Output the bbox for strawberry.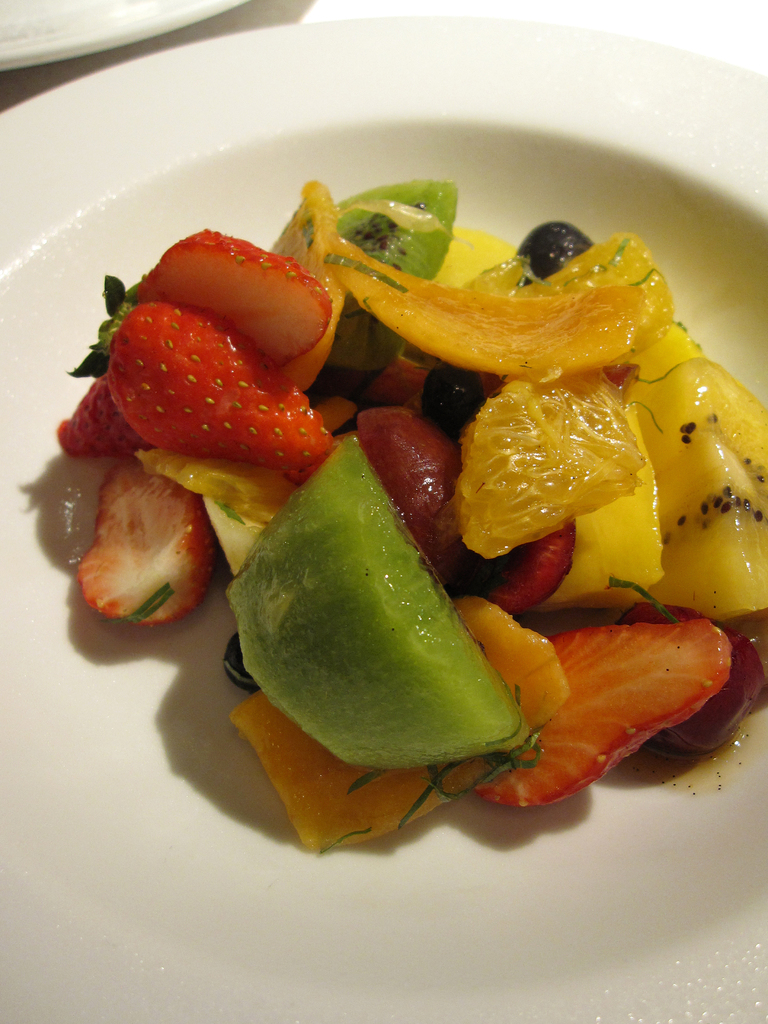
pyautogui.locateOnScreen(447, 605, 751, 818).
